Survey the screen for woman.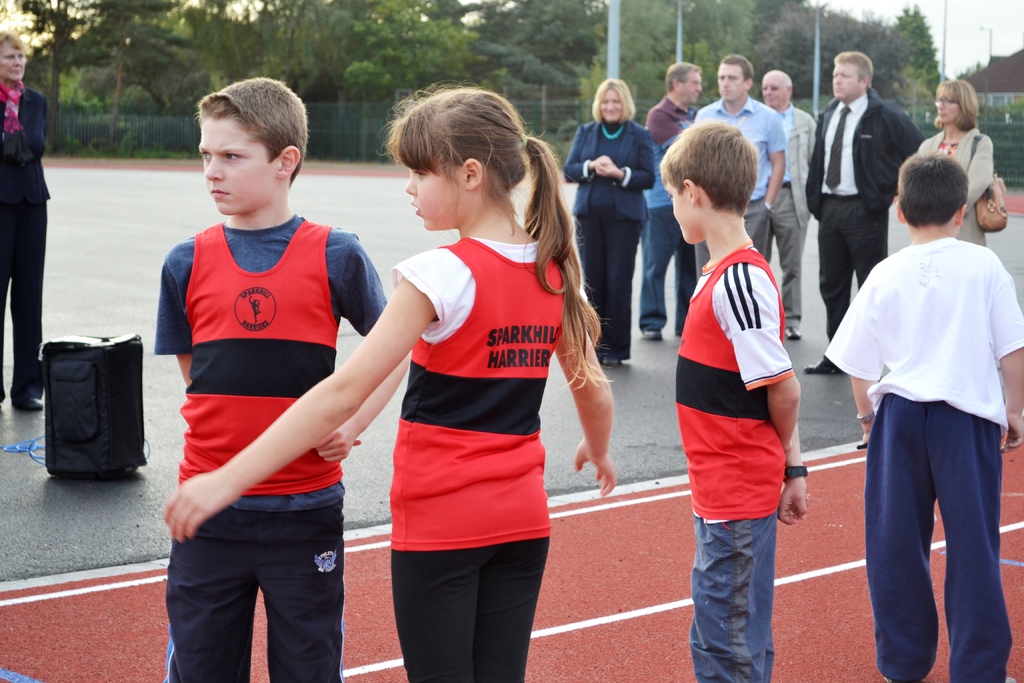
Survey found: x1=561, y1=83, x2=660, y2=360.
